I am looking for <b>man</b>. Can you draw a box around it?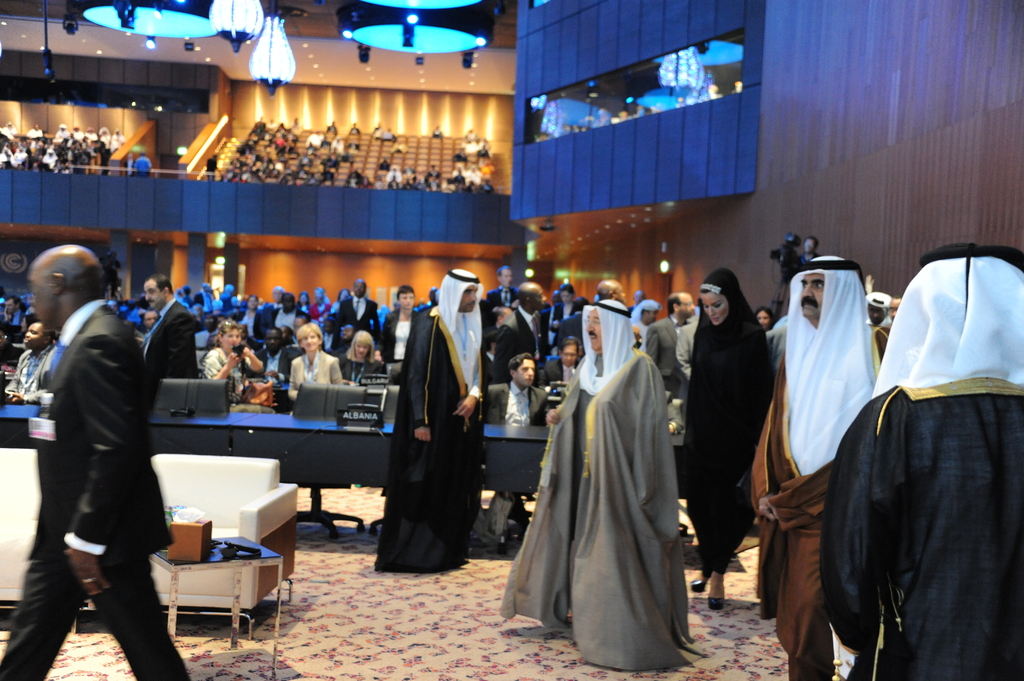
Sure, the bounding box is region(330, 280, 378, 352).
